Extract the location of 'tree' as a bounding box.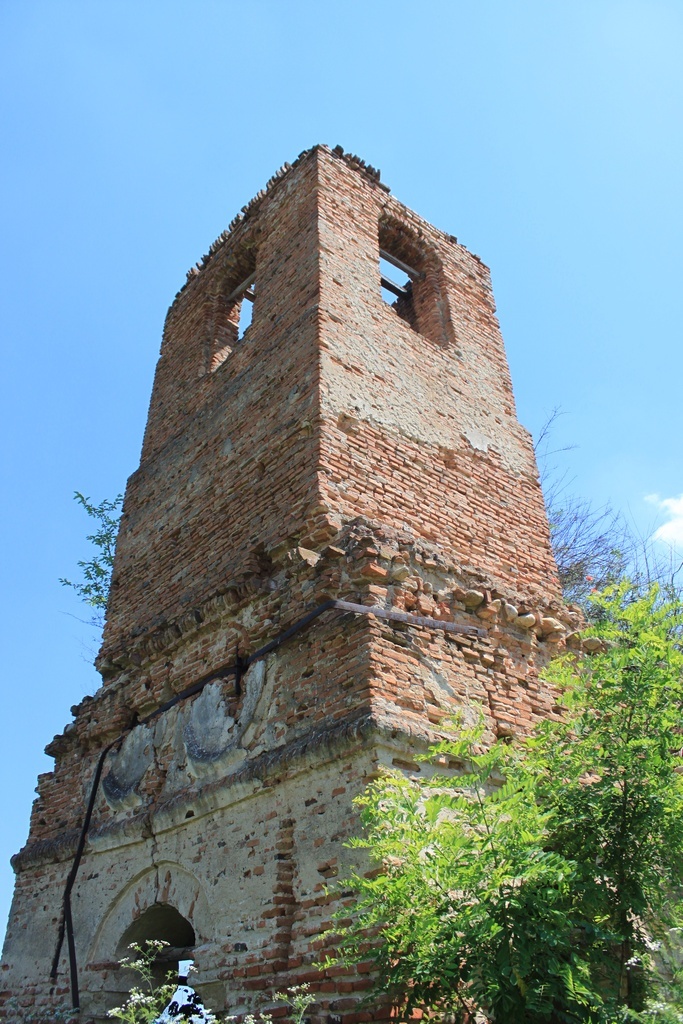
x1=316, y1=576, x2=682, y2=1023.
